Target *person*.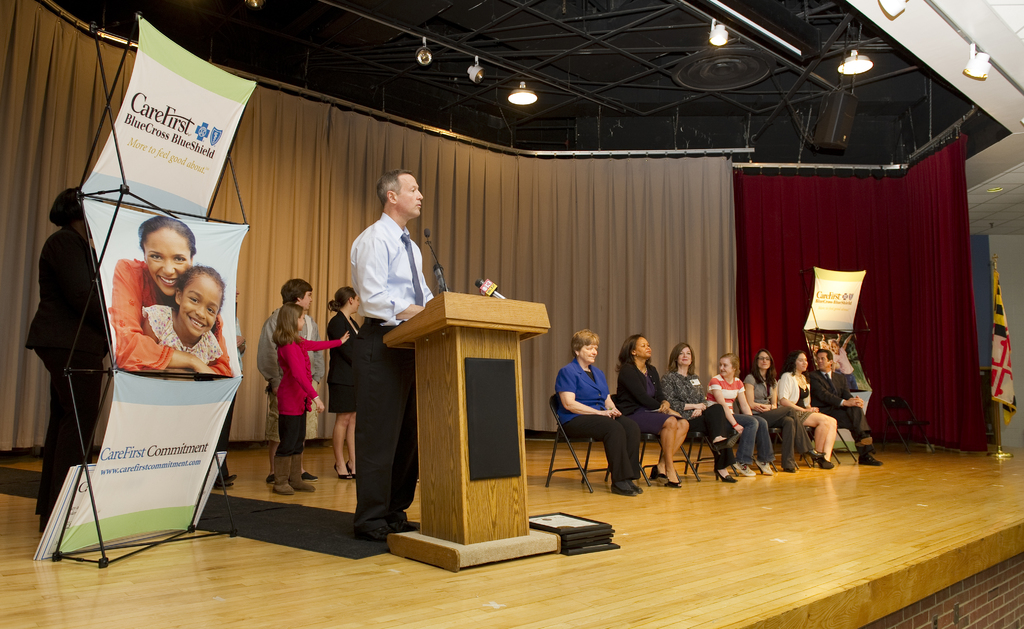
Target region: (649, 339, 740, 483).
